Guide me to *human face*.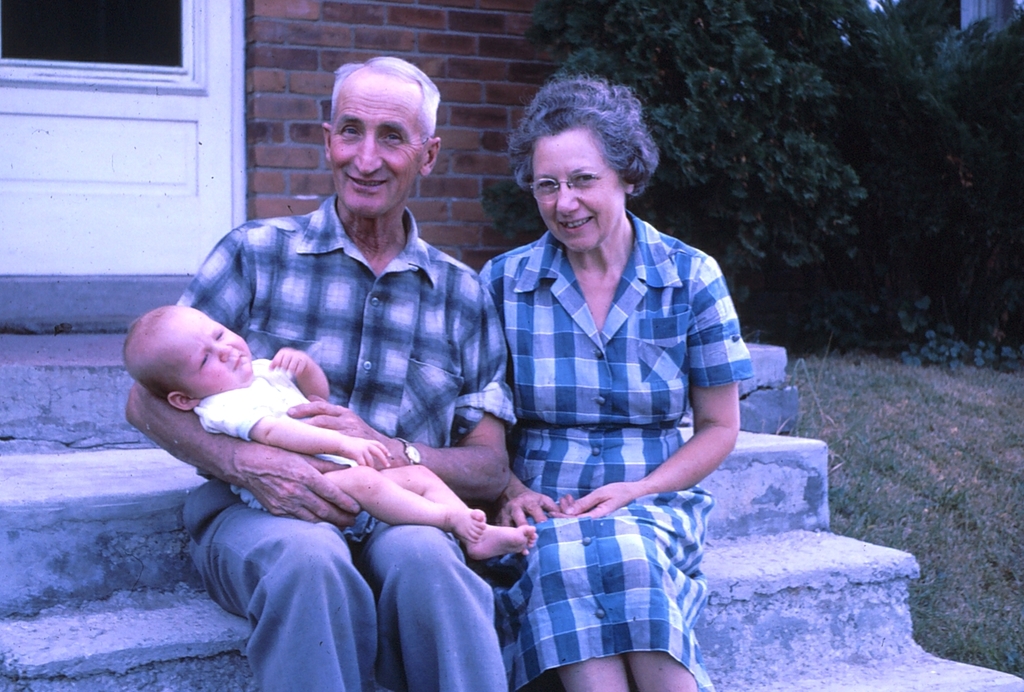
Guidance: [x1=531, y1=135, x2=623, y2=251].
